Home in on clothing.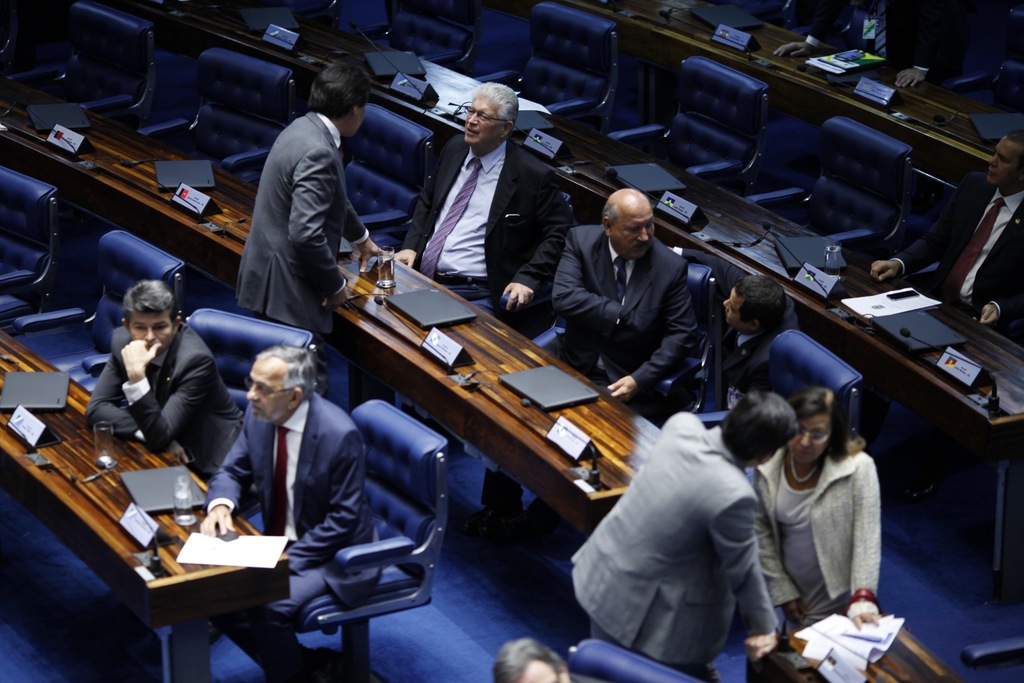
Homed in at [750,427,883,629].
